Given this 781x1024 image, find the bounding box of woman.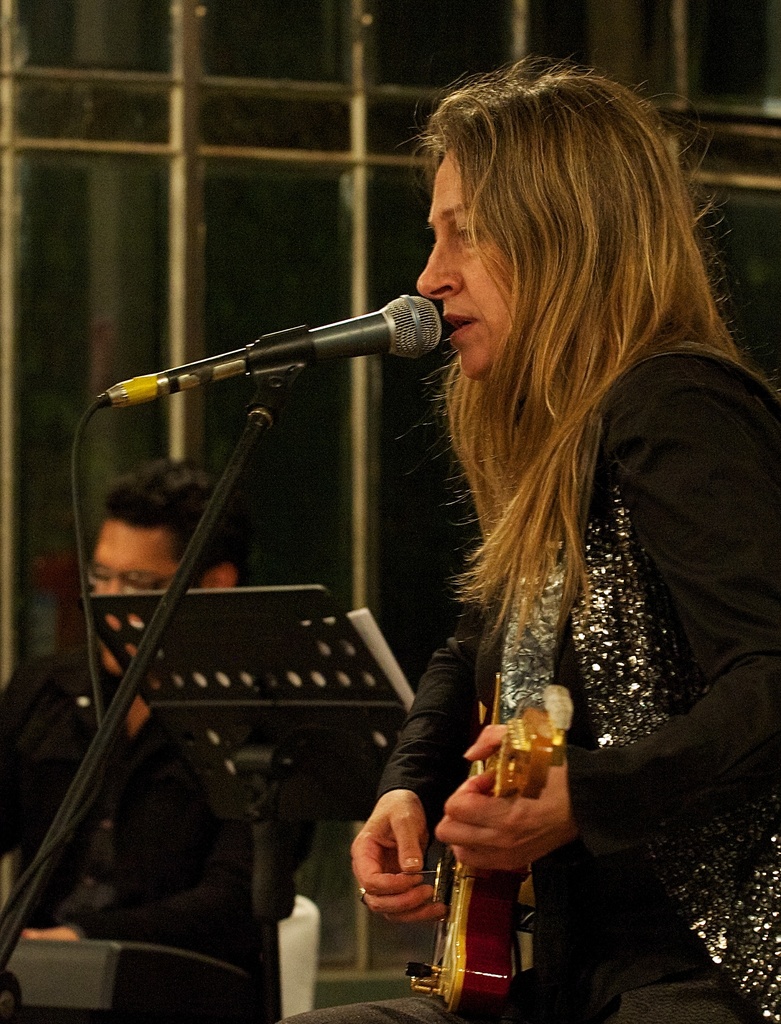
rect(0, 461, 248, 942).
